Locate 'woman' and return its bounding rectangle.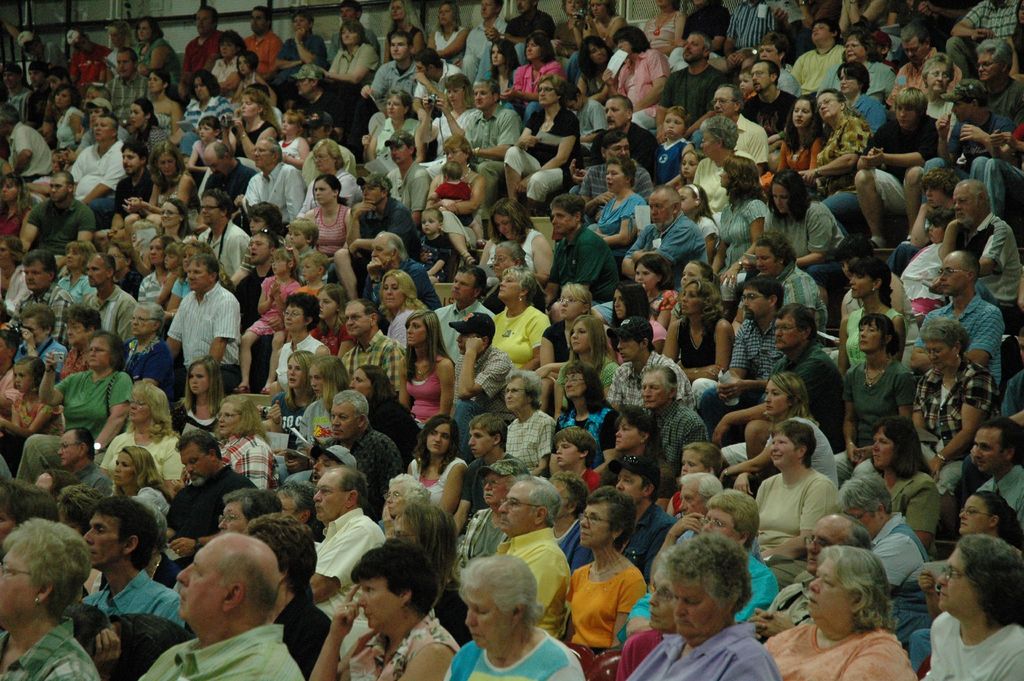
(x1=913, y1=494, x2=1023, y2=647).
